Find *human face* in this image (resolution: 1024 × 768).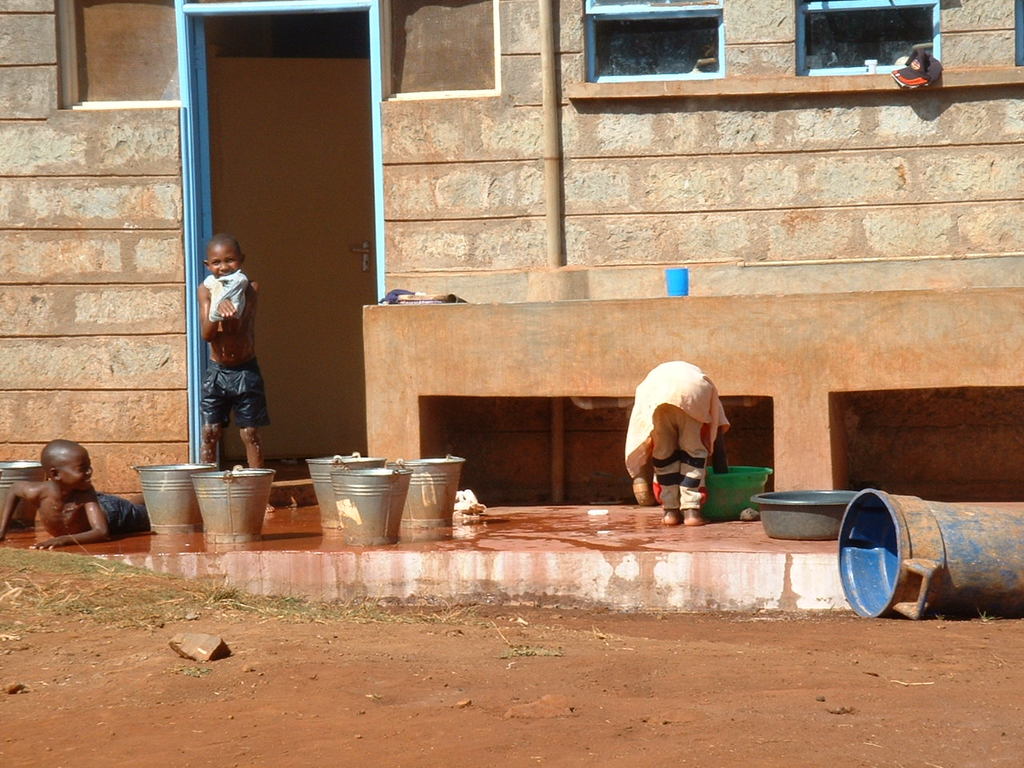
l=207, t=240, r=244, b=274.
